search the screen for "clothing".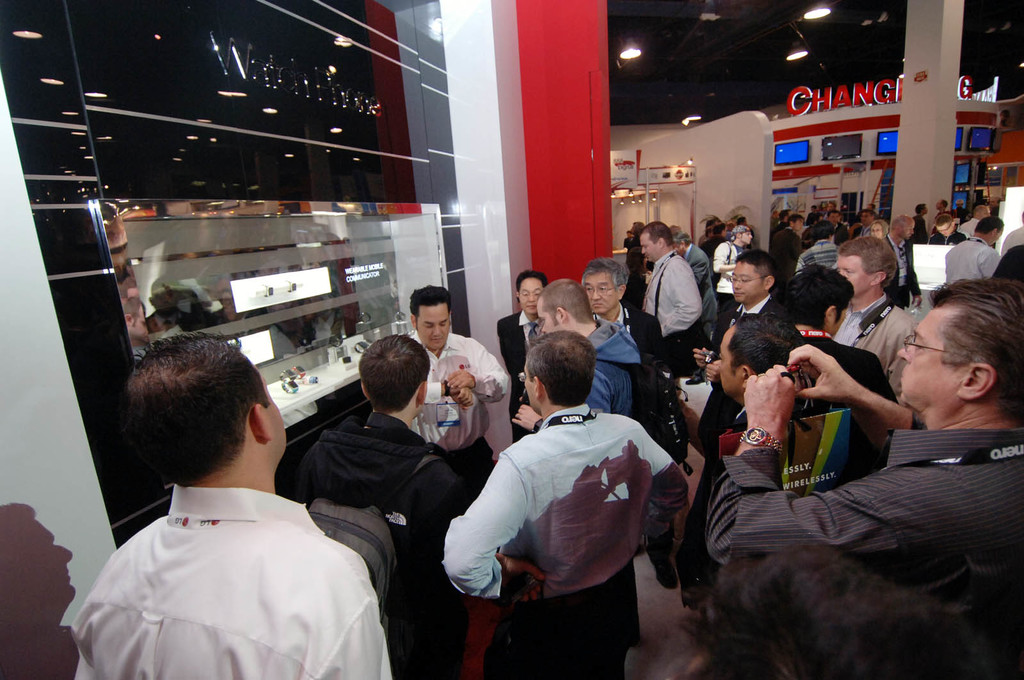
Found at 709:434:1020:679.
